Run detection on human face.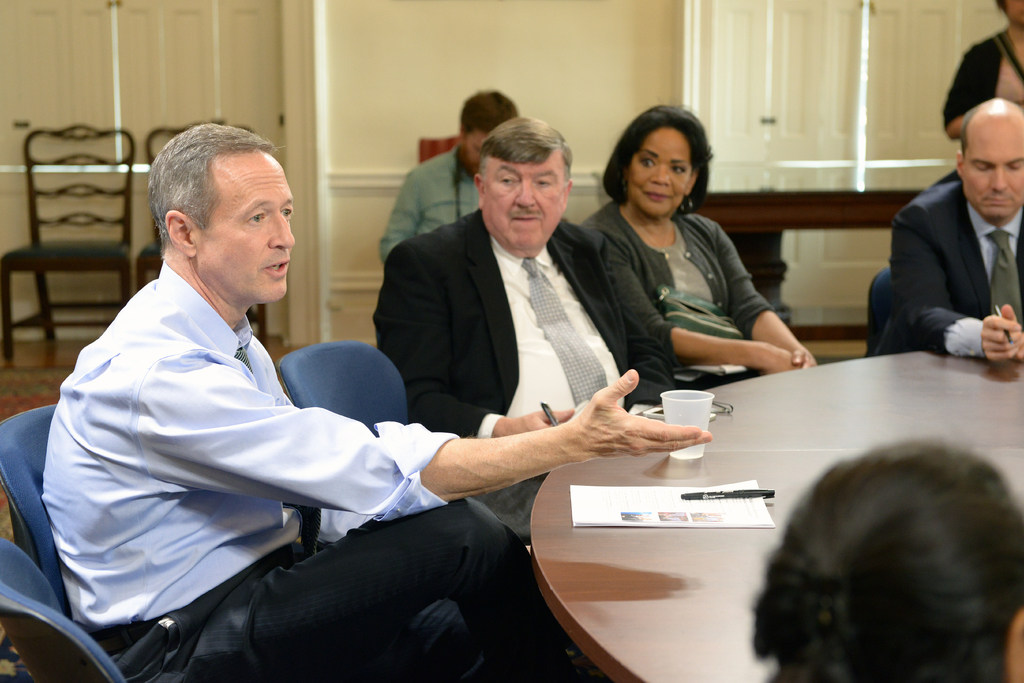
Result: BBox(195, 156, 298, 306).
